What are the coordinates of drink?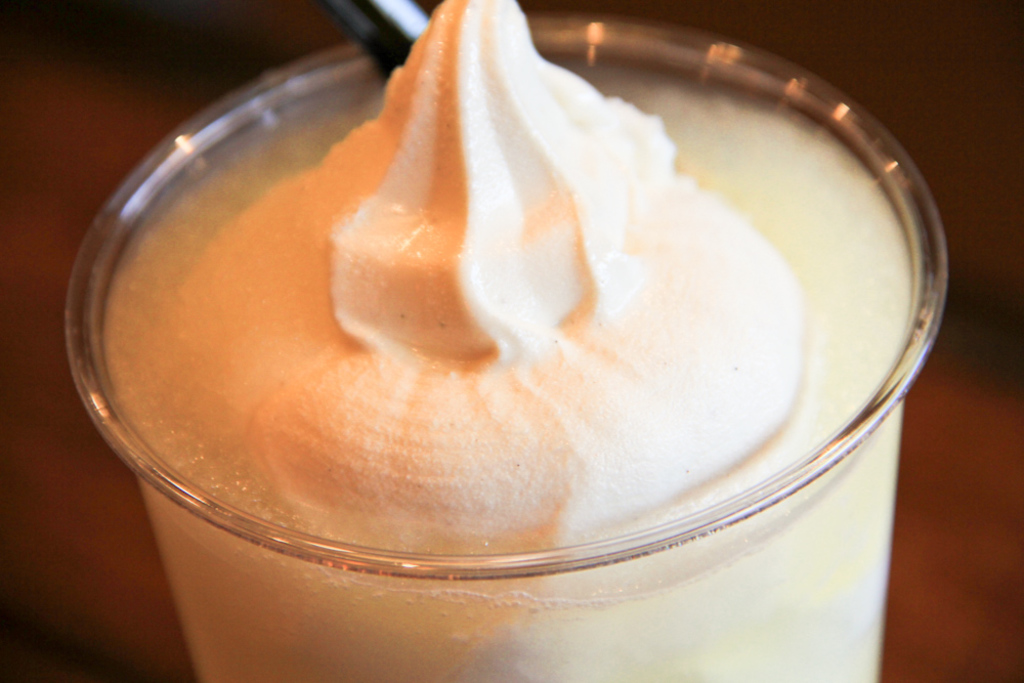
box(97, 0, 915, 682).
